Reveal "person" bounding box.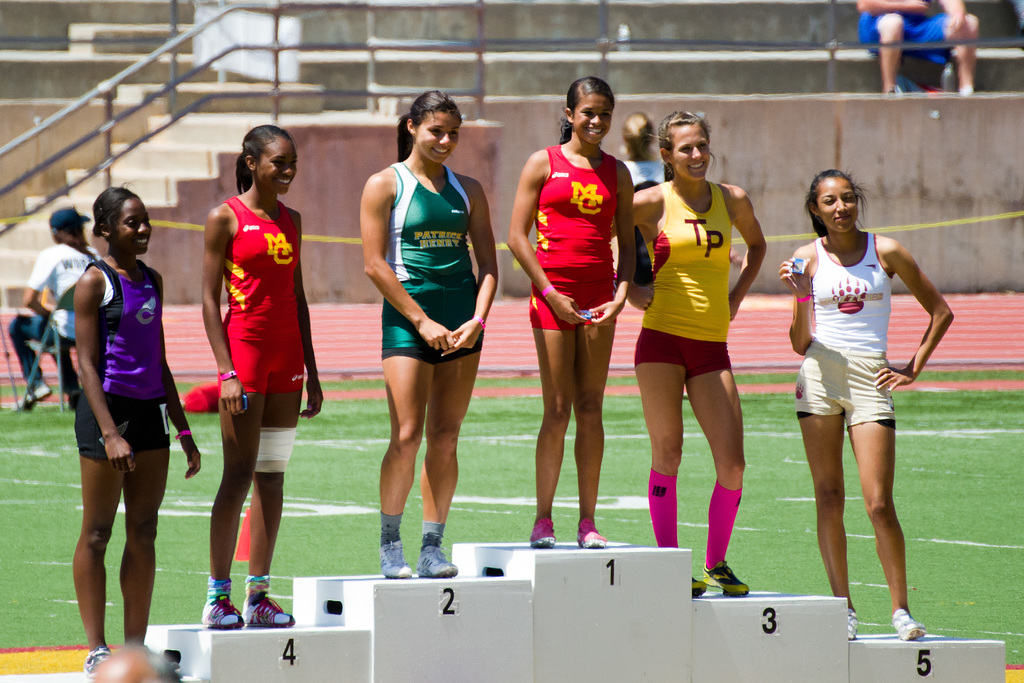
Revealed: bbox=[507, 76, 638, 552].
